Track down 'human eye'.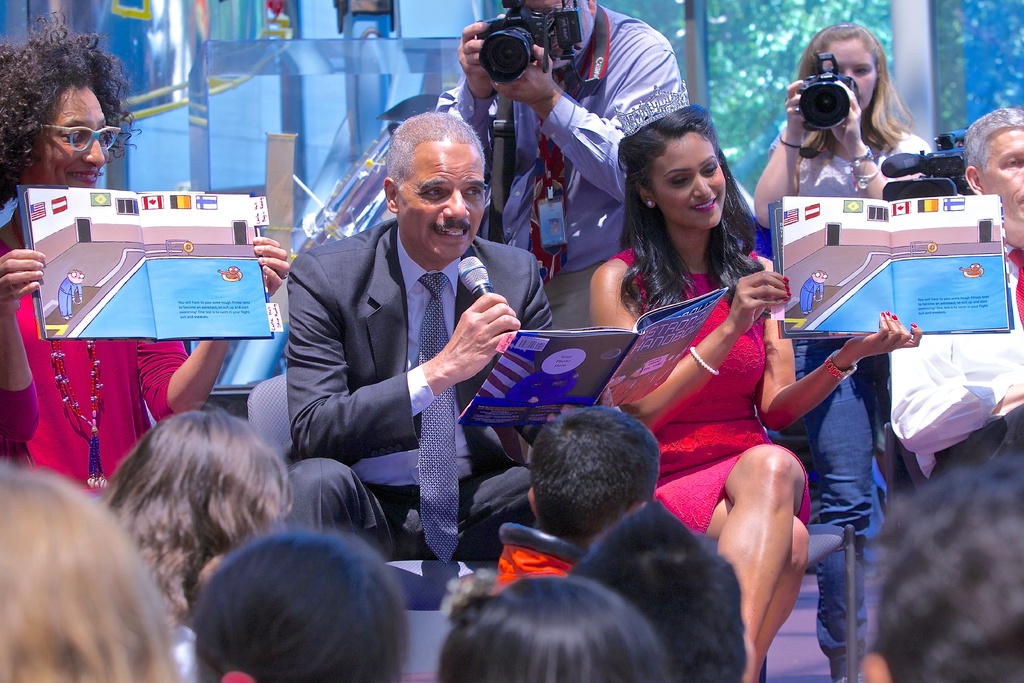
Tracked to {"left": 669, "top": 174, "right": 689, "bottom": 185}.
